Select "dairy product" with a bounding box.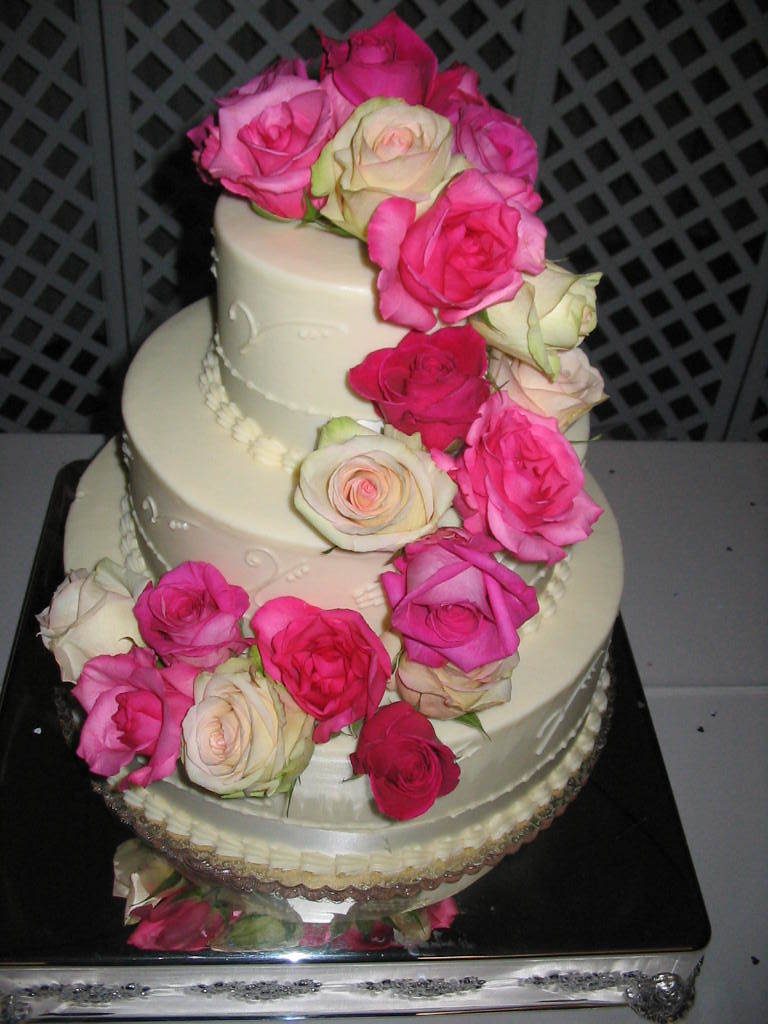
bbox=(27, 0, 629, 906).
